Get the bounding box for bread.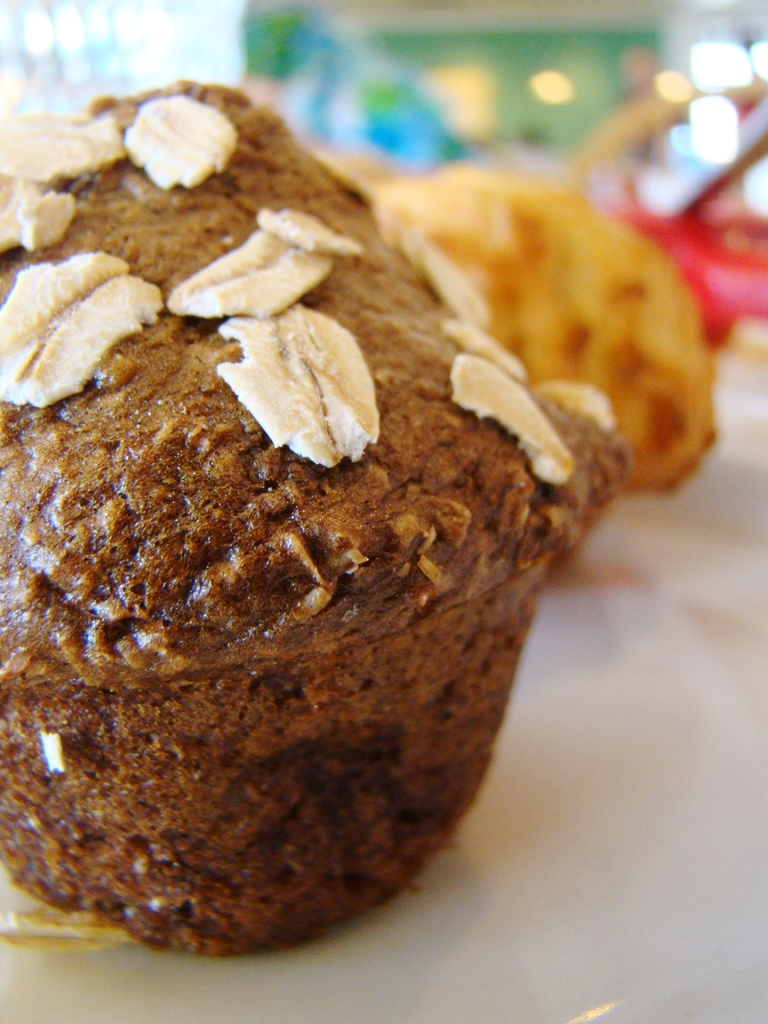
392,151,705,489.
